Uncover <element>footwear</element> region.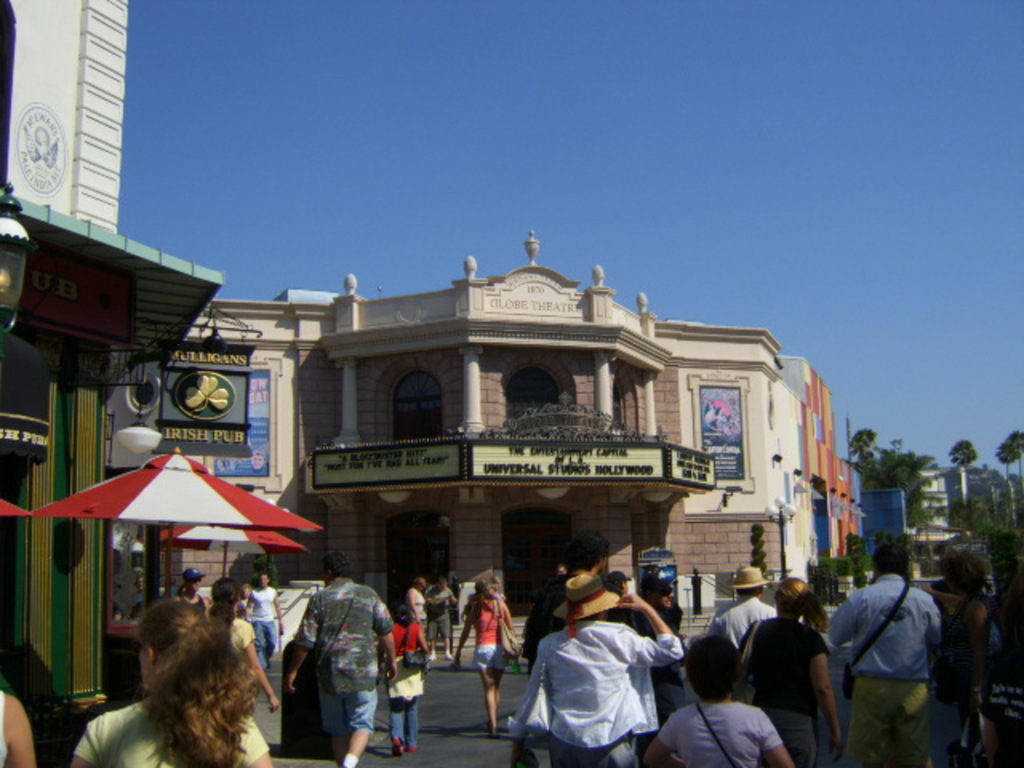
Uncovered: {"left": 394, "top": 738, "right": 406, "bottom": 757}.
